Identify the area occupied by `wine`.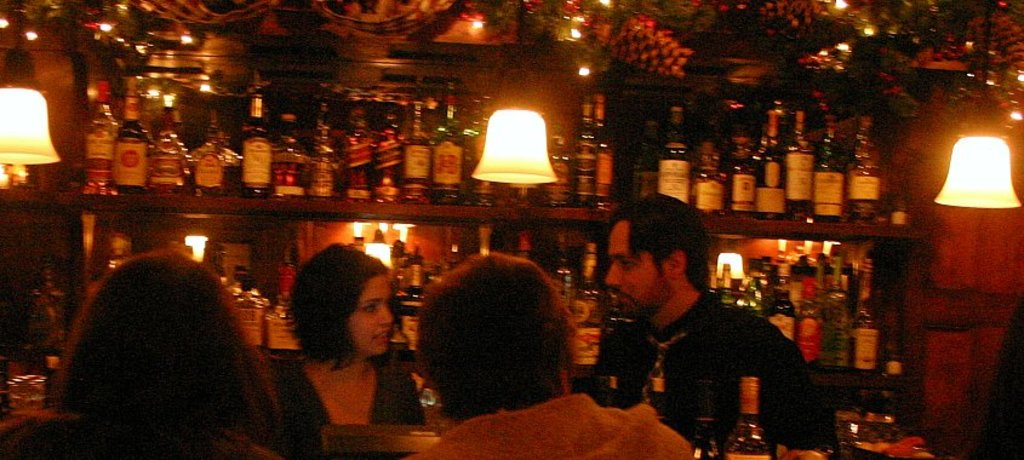
Area: <bbox>728, 373, 771, 459</bbox>.
